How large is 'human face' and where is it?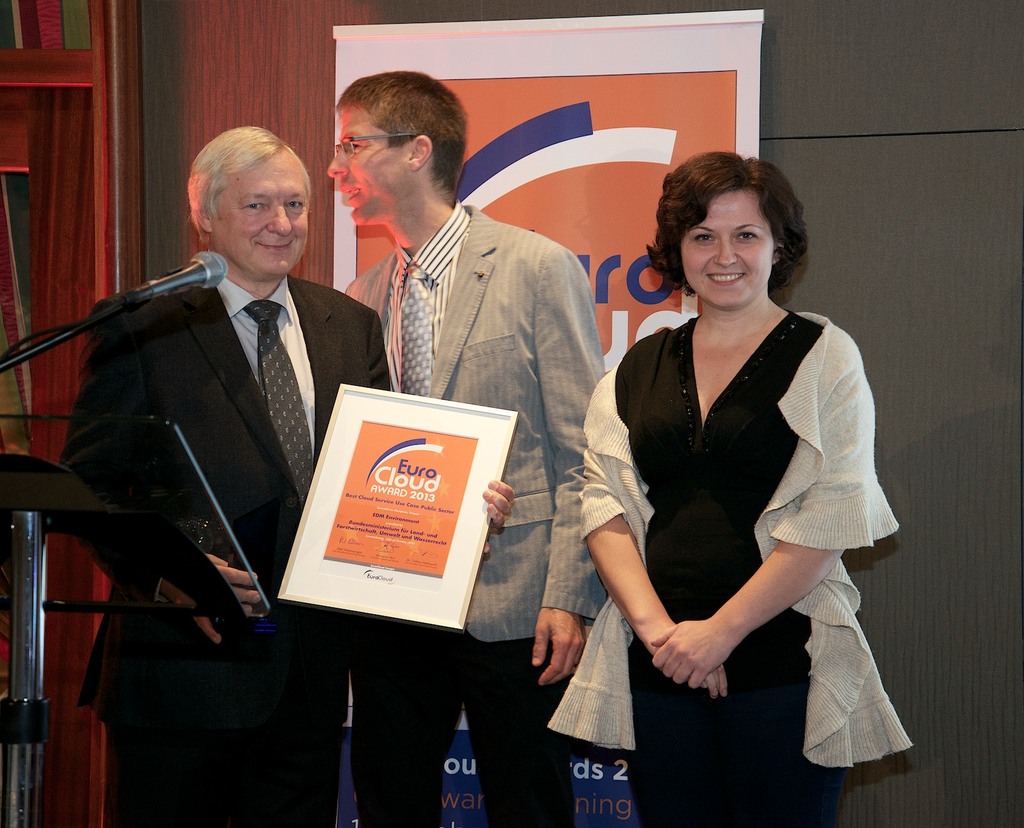
Bounding box: 216,160,307,271.
